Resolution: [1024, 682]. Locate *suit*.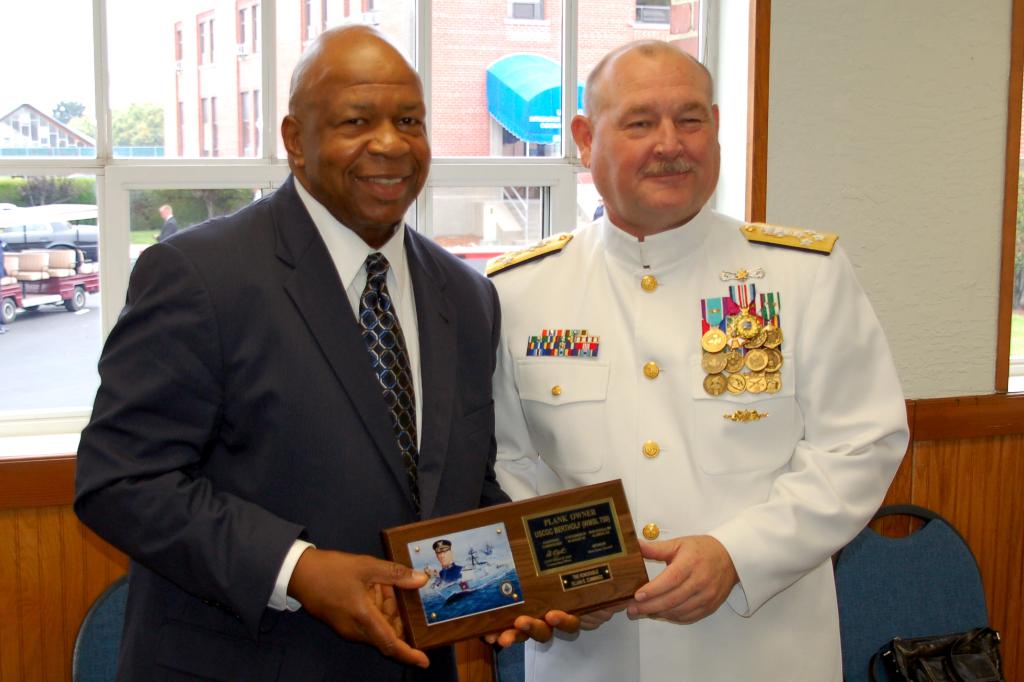
BBox(156, 211, 184, 241).
